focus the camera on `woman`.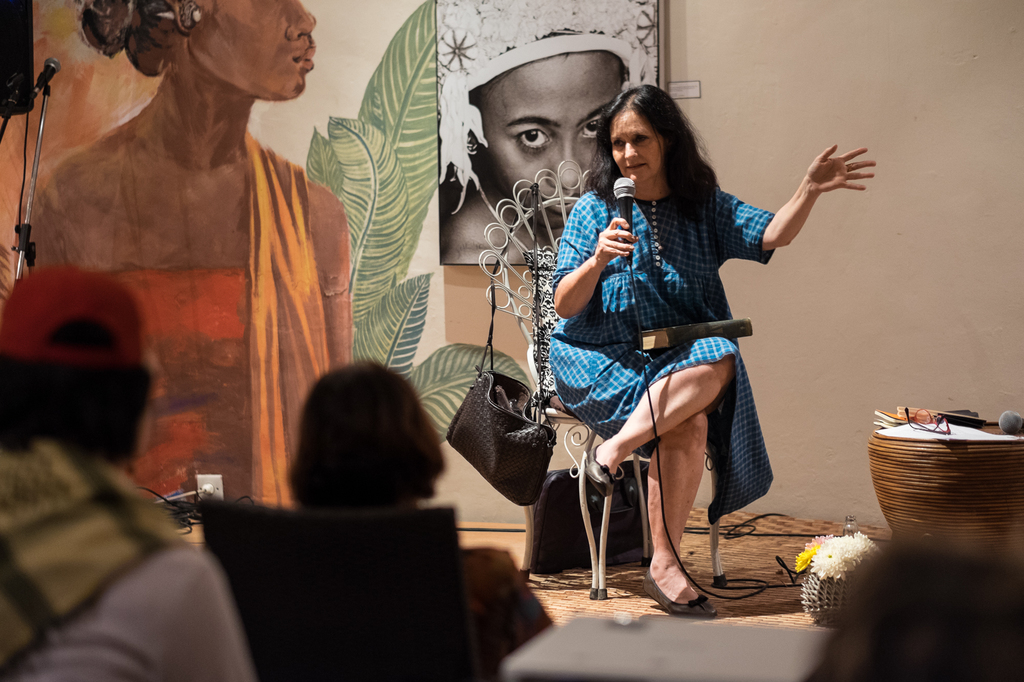
Focus region: 574, 50, 809, 654.
